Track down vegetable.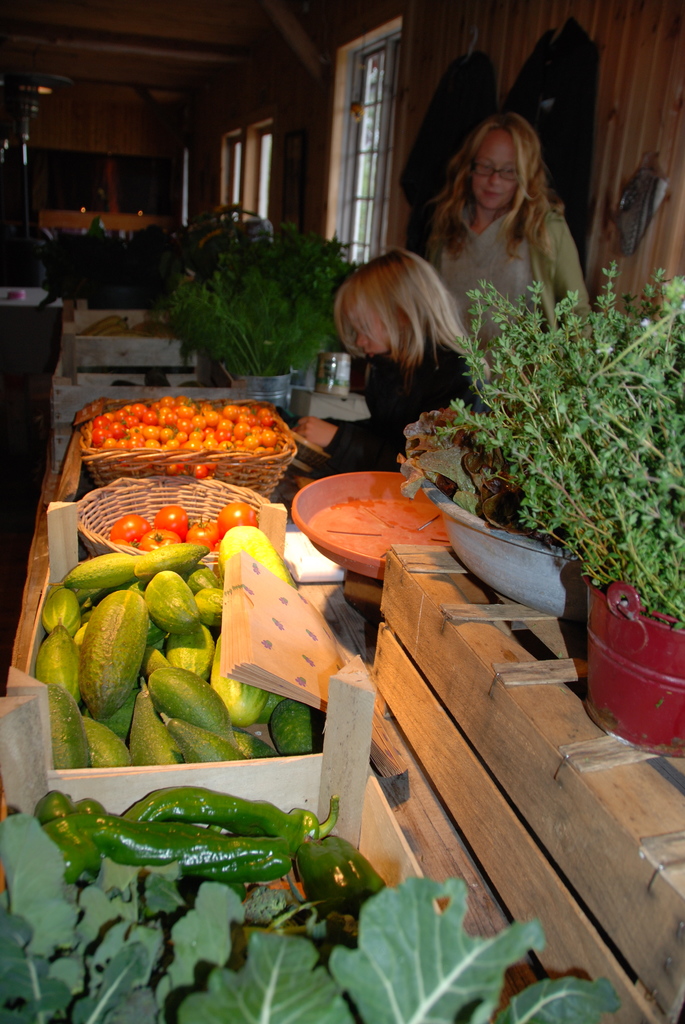
Tracked to bbox(34, 812, 125, 885).
